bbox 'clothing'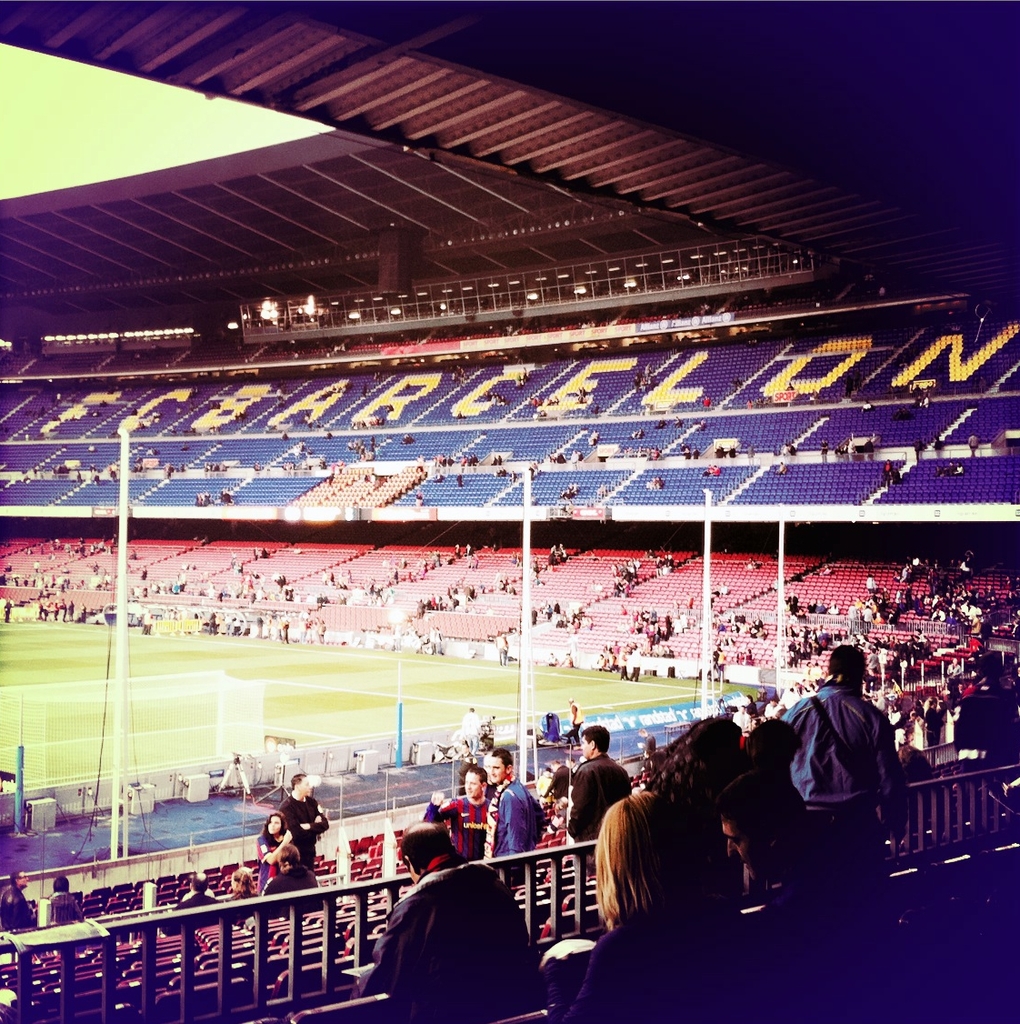
(231, 888, 257, 901)
